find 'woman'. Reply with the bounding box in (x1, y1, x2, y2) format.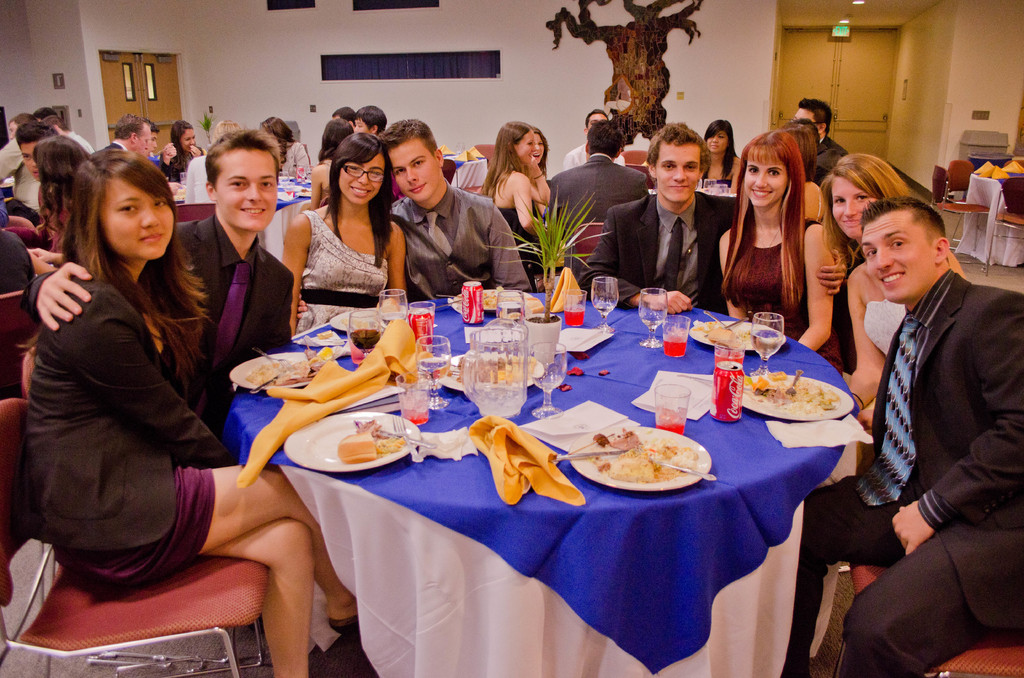
(806, 151, 971, 663).
